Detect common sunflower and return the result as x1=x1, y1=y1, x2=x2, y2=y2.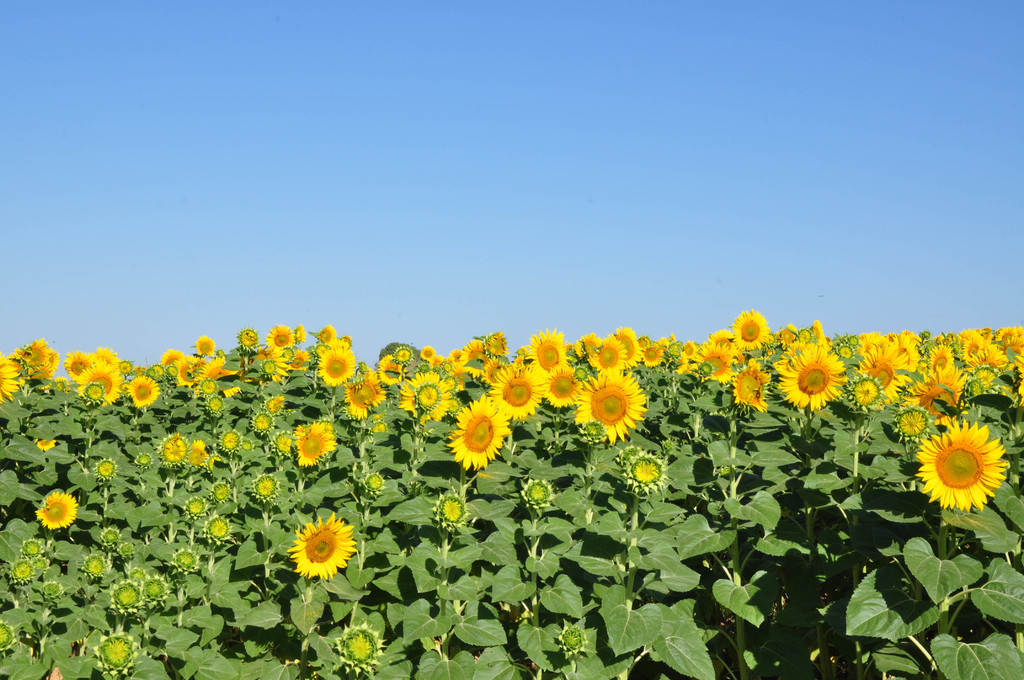
x1=1005, y1=334, x2=1023, y2=380.
